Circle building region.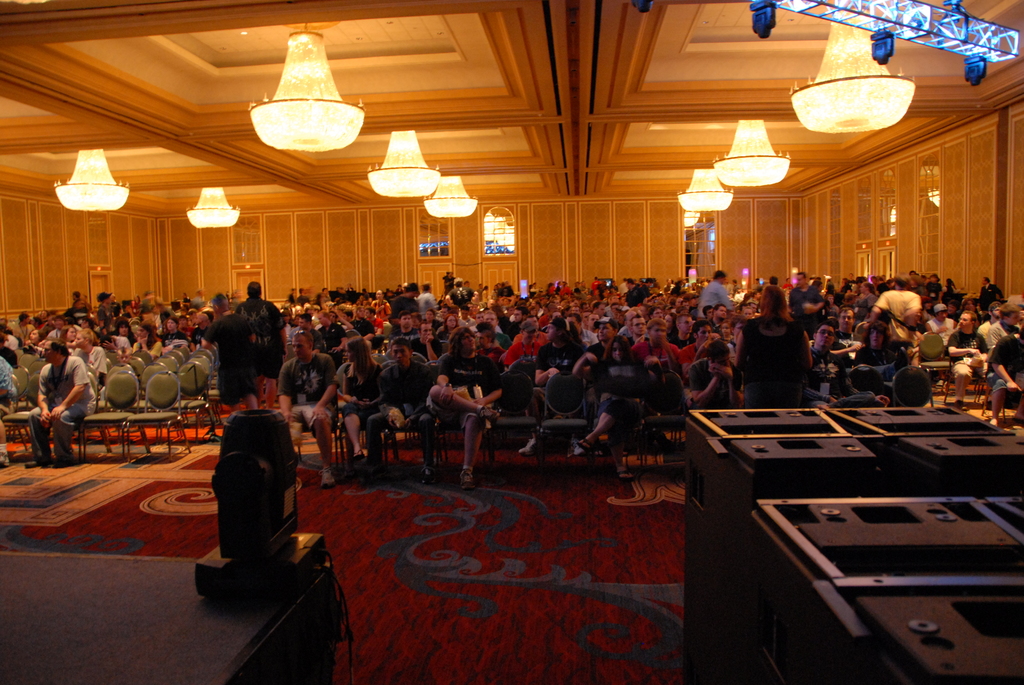
Region: 0:0:1023:684.
